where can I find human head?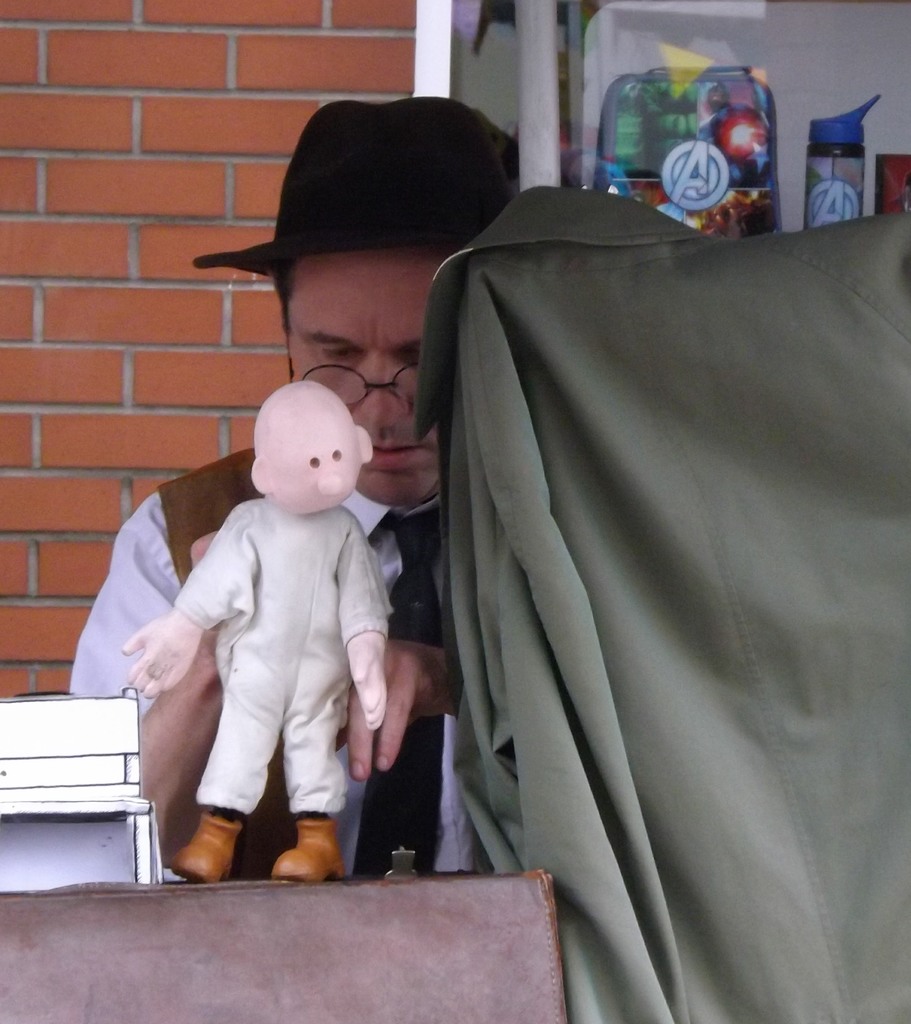
You can find it at pyautogui.locateOnScreen(266, 248, 469, 509).
